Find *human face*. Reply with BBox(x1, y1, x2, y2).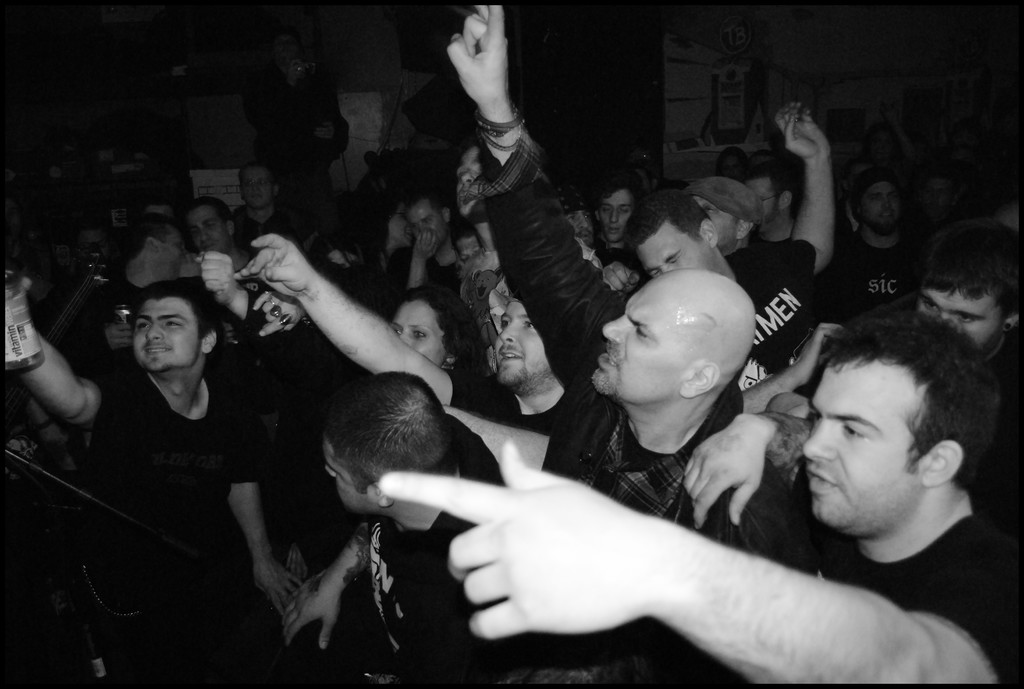
BBox(76, 231, 118, 255).
